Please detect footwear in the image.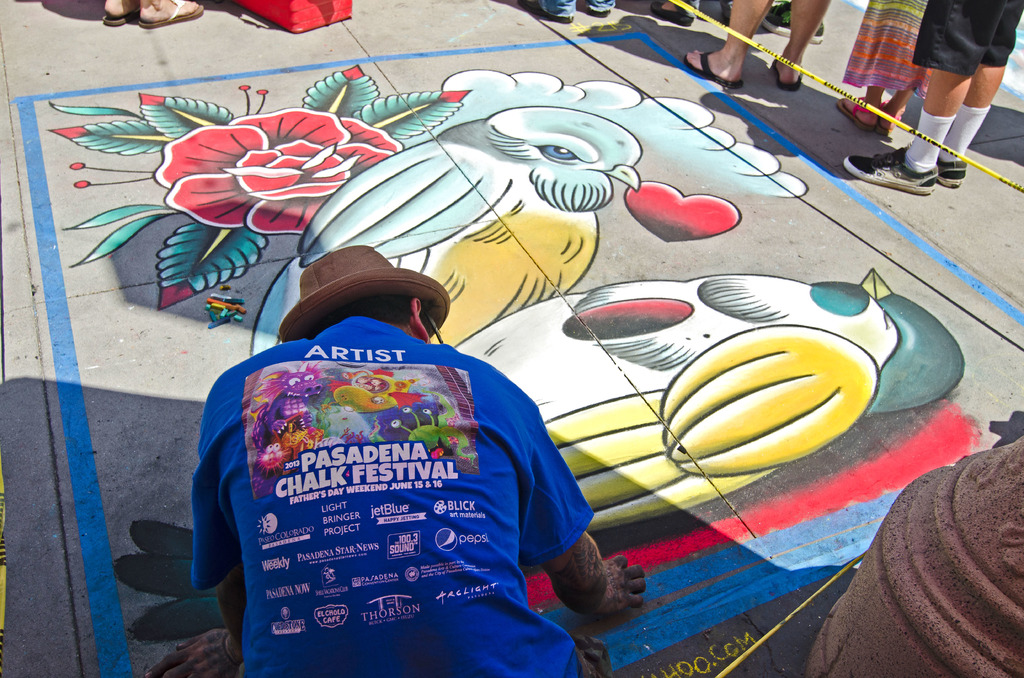
box=[776, 52, 806, 95].
